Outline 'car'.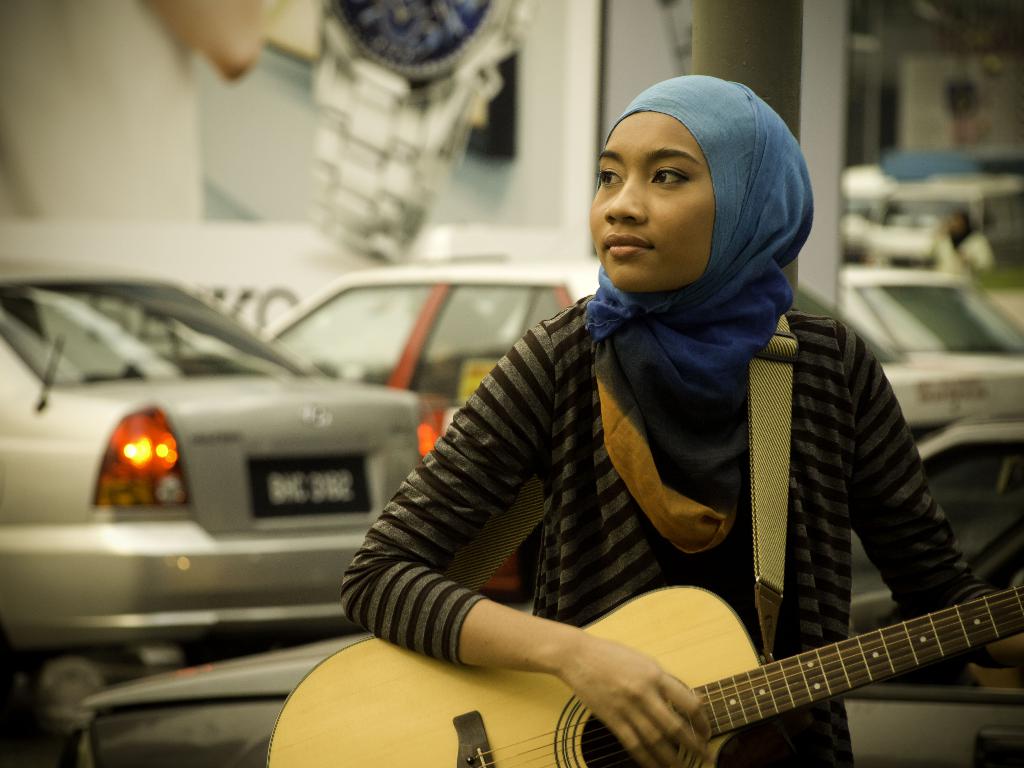
Outline: 0/248/446/760.
